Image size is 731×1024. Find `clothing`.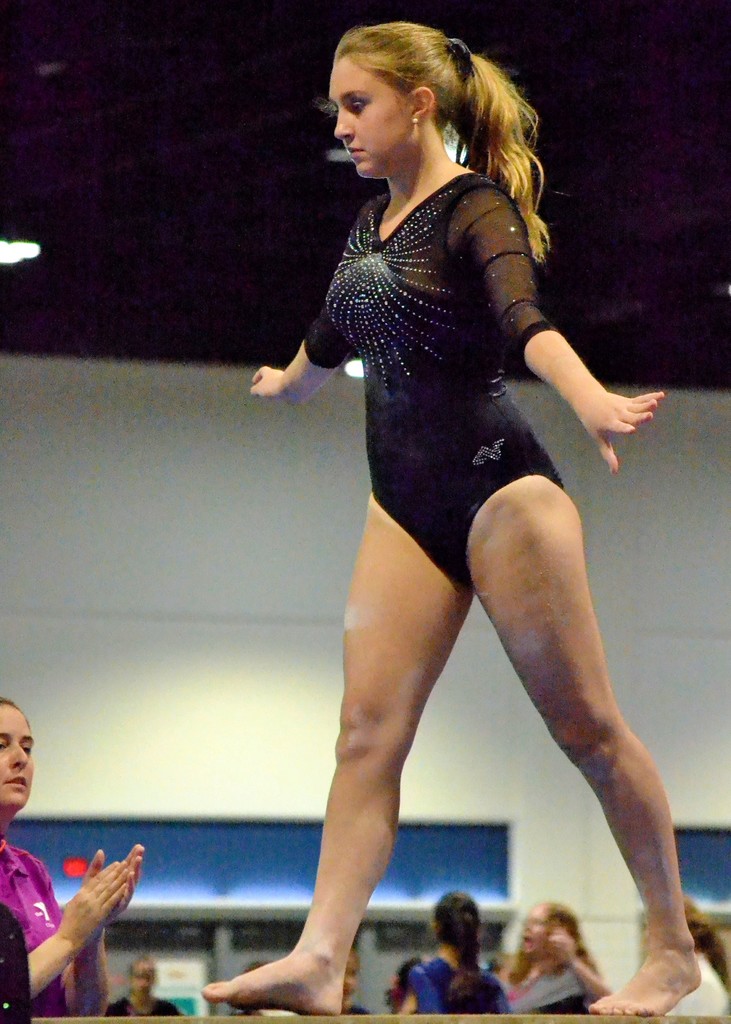
{"x1": 0, "y1": 840, "x2": 67, "y2": 1023}.
